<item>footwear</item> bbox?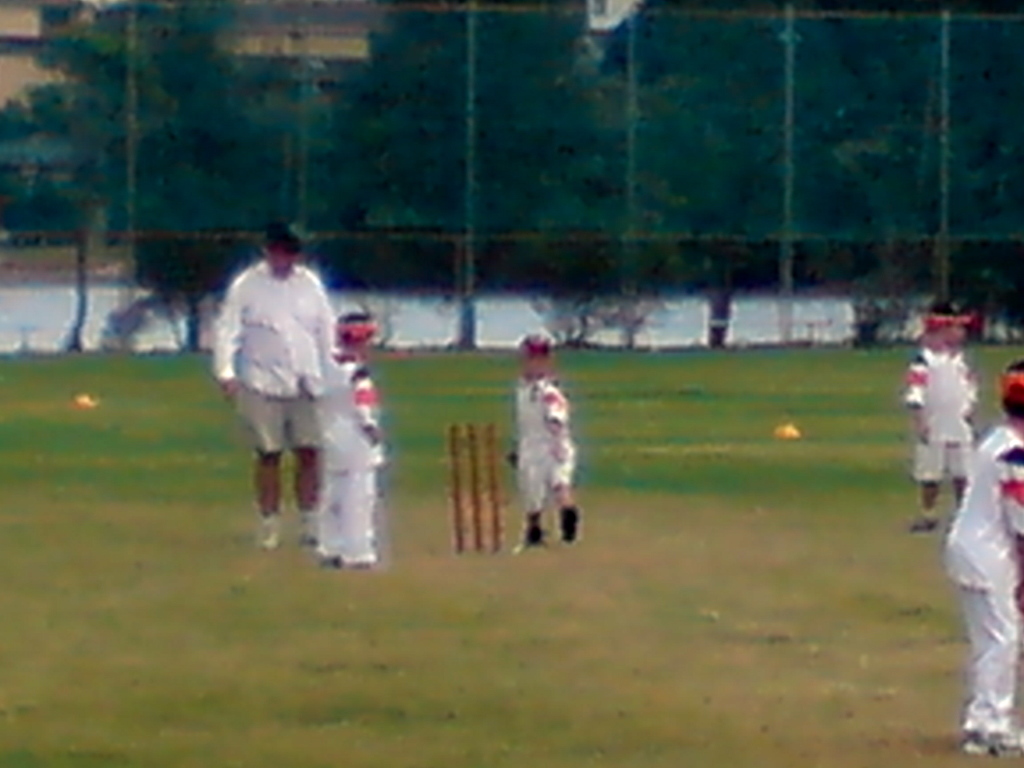
552 502 584 545
